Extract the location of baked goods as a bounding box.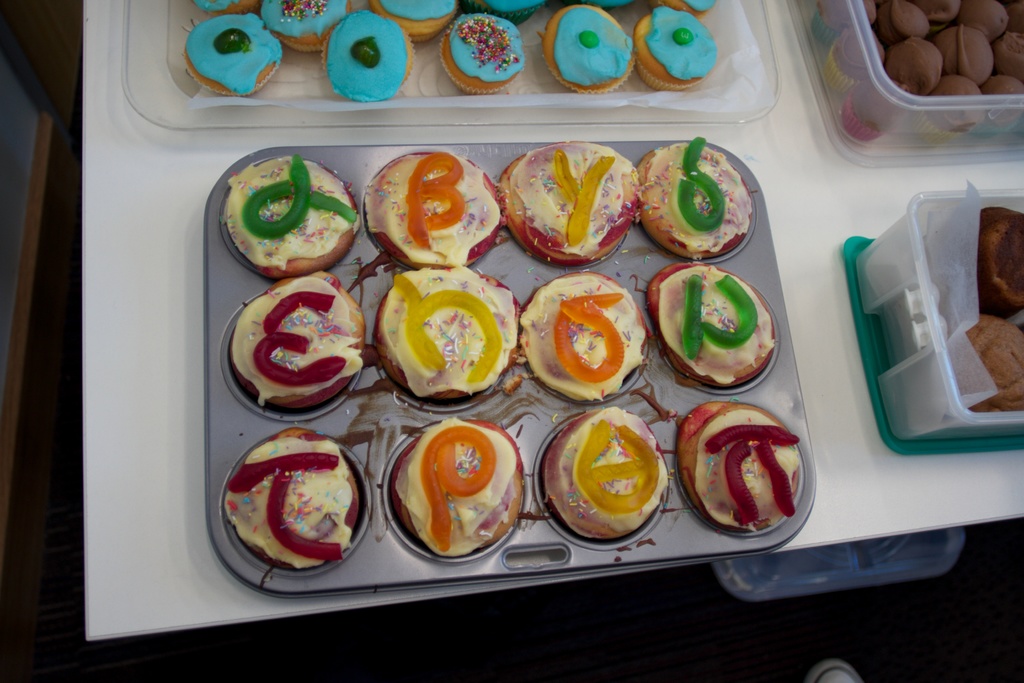
[224, 152, 358, 278].
